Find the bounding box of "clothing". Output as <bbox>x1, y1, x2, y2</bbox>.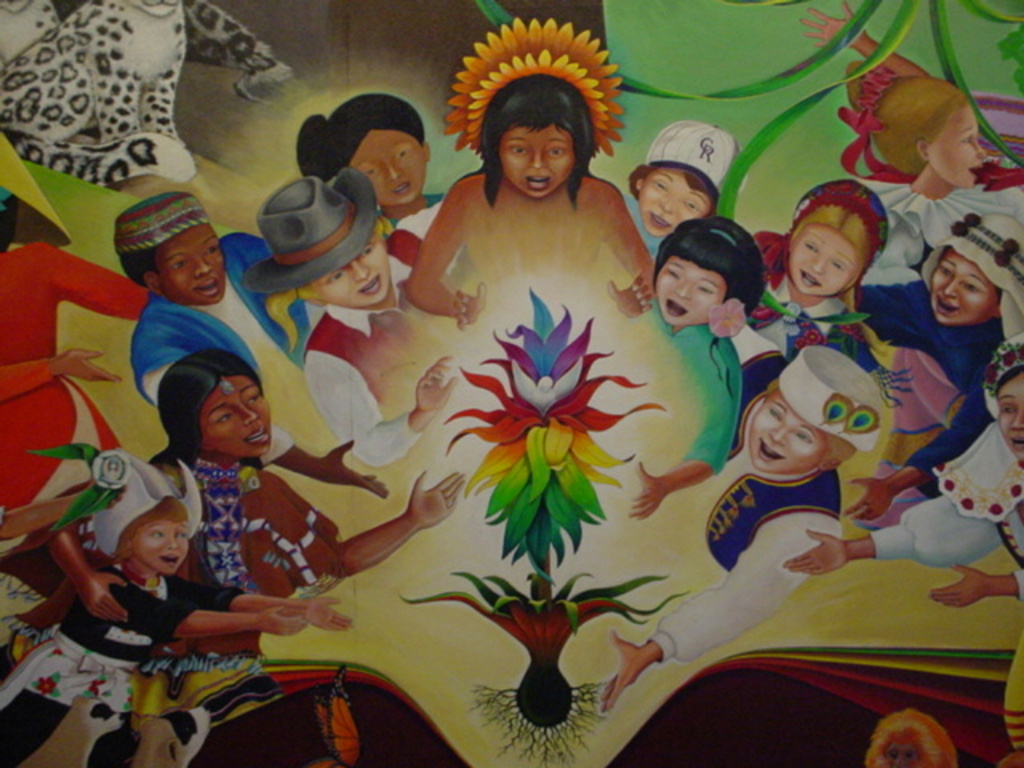
<bbox>299, 192, 448, 477</bbox>.
